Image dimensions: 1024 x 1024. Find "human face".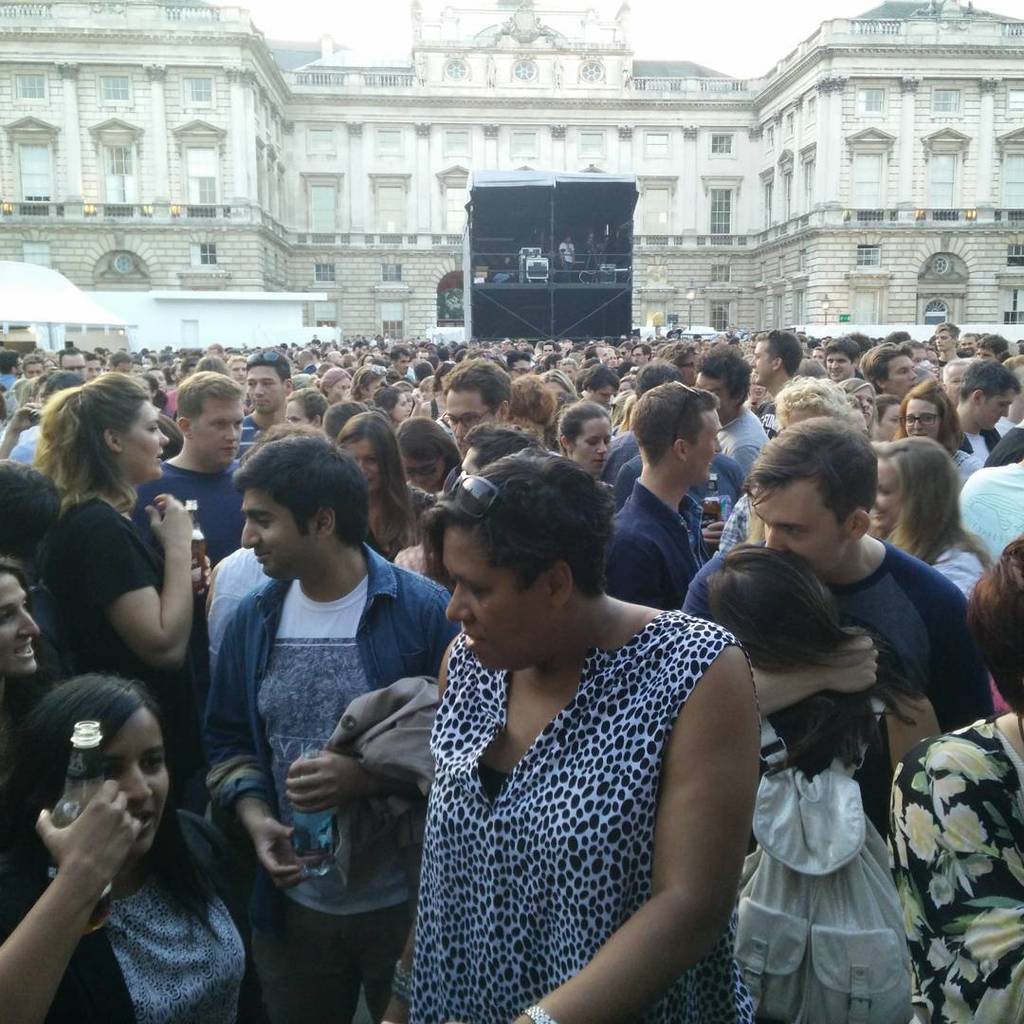
753 475 850 574.
